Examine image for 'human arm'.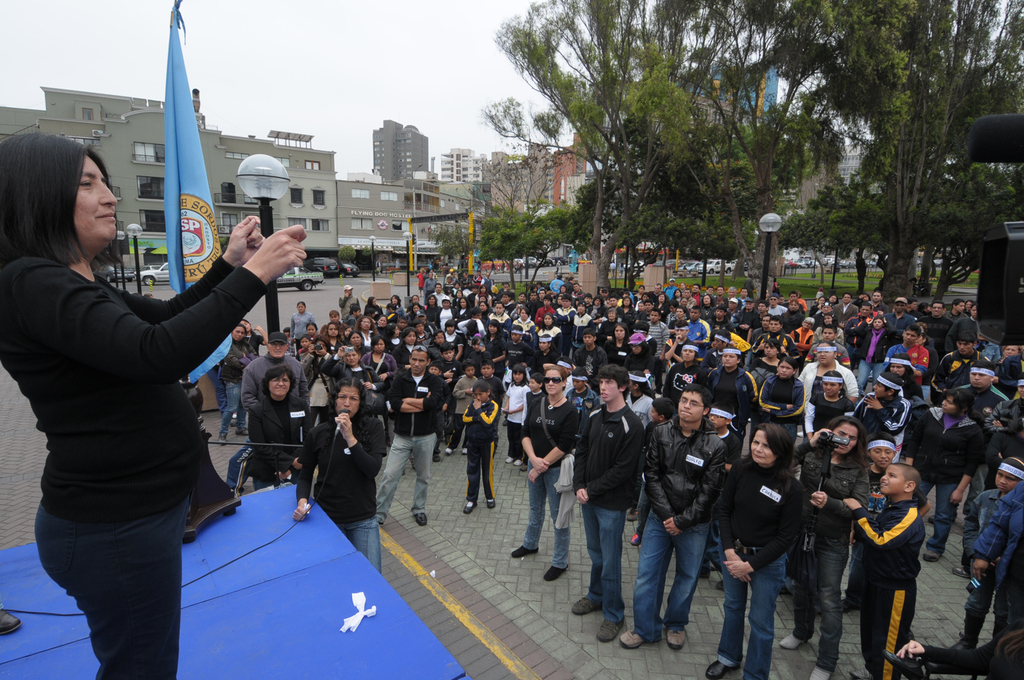
Examination result: (240,360,258,406).
